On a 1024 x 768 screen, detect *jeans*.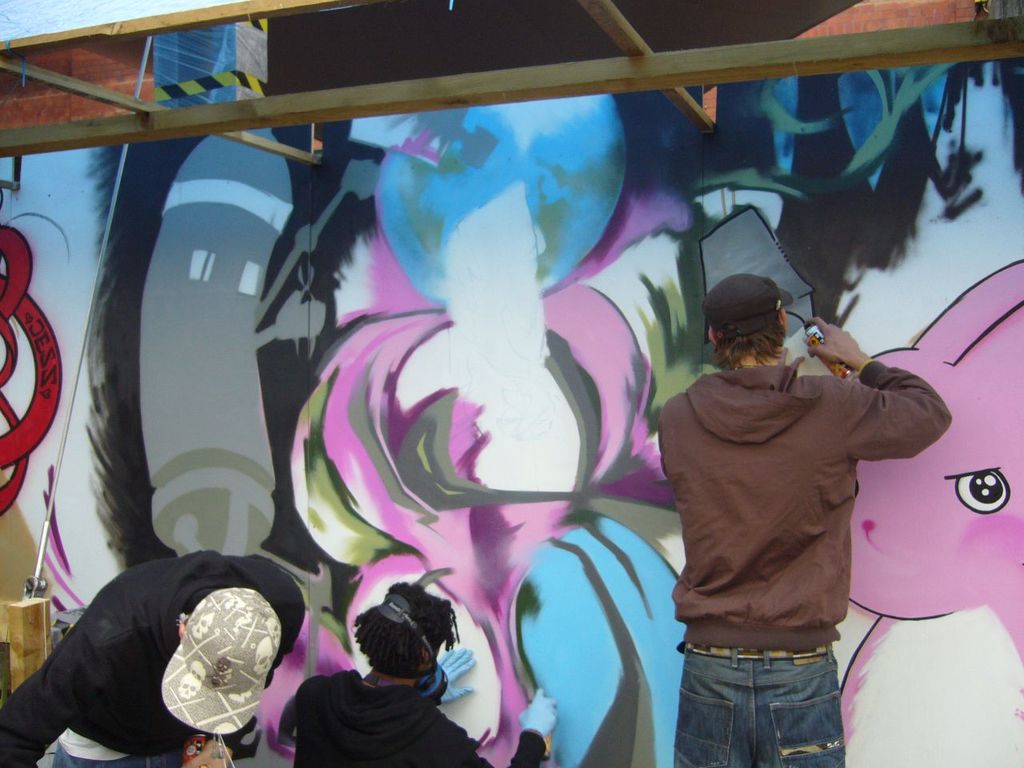
[675,647,845,767].
